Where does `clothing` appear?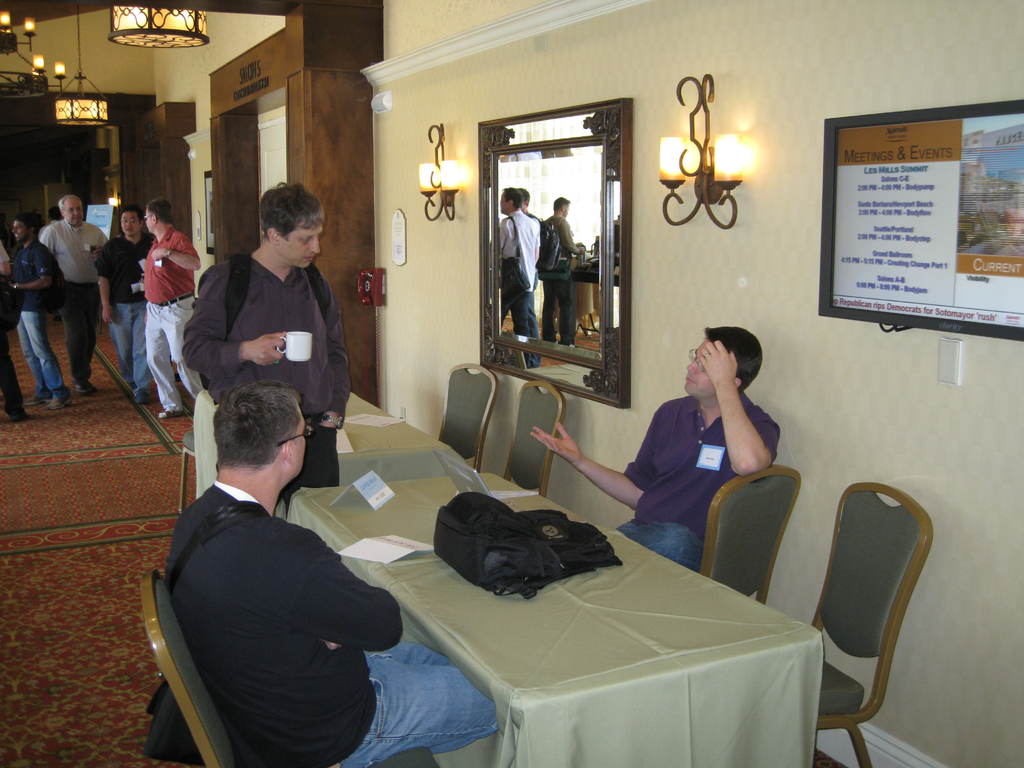
Appears at {"left": 144, "top": 481, "right": 501, "bottom": 767}.
